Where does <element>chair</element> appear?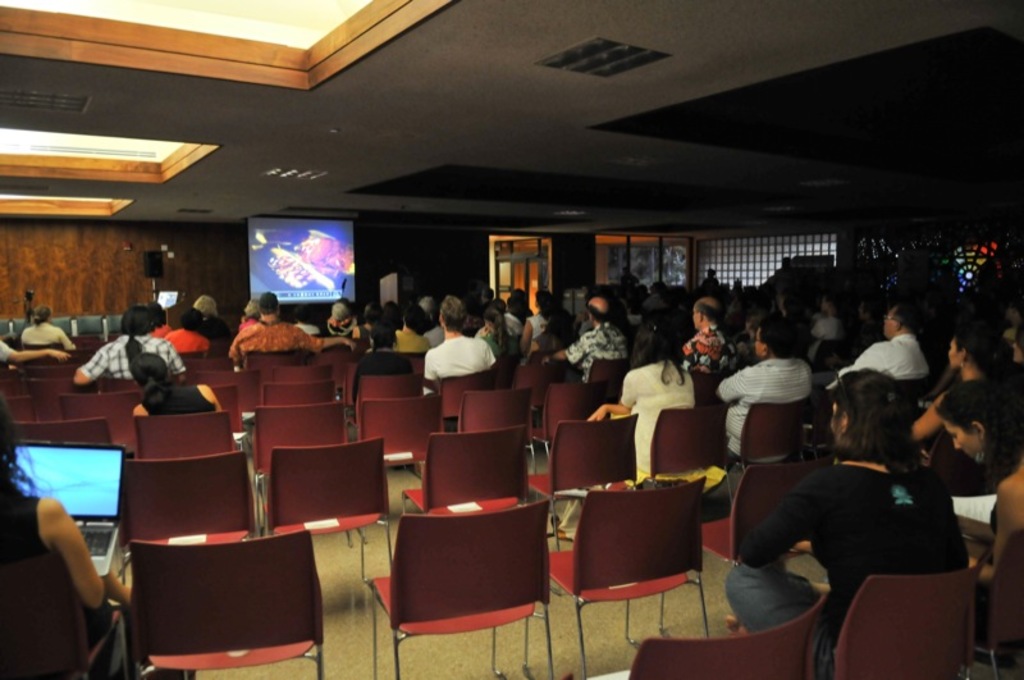
Appears at [x1=511, y1=360, x2=568, y2=411].
